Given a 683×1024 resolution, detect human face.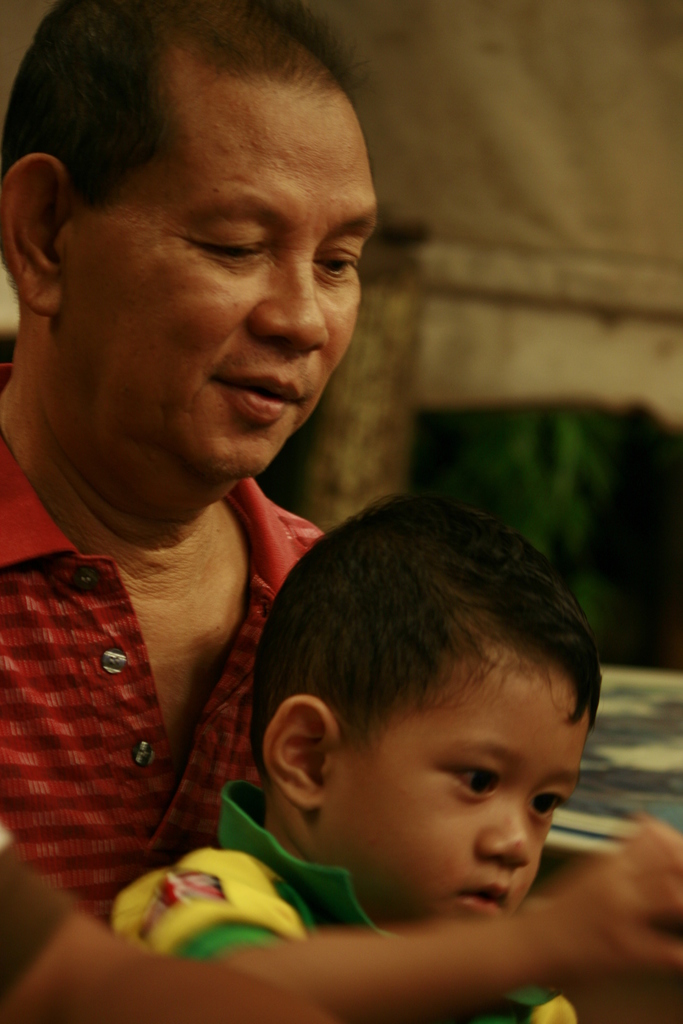
56,70,383,483.
